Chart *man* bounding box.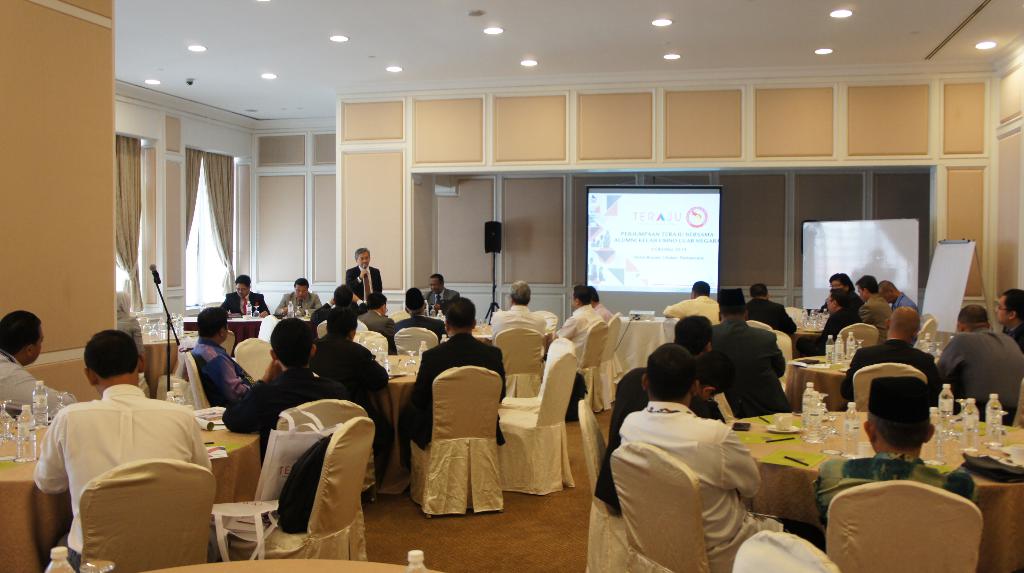
Charted: <region>1, 307, 74, 414</region>.
